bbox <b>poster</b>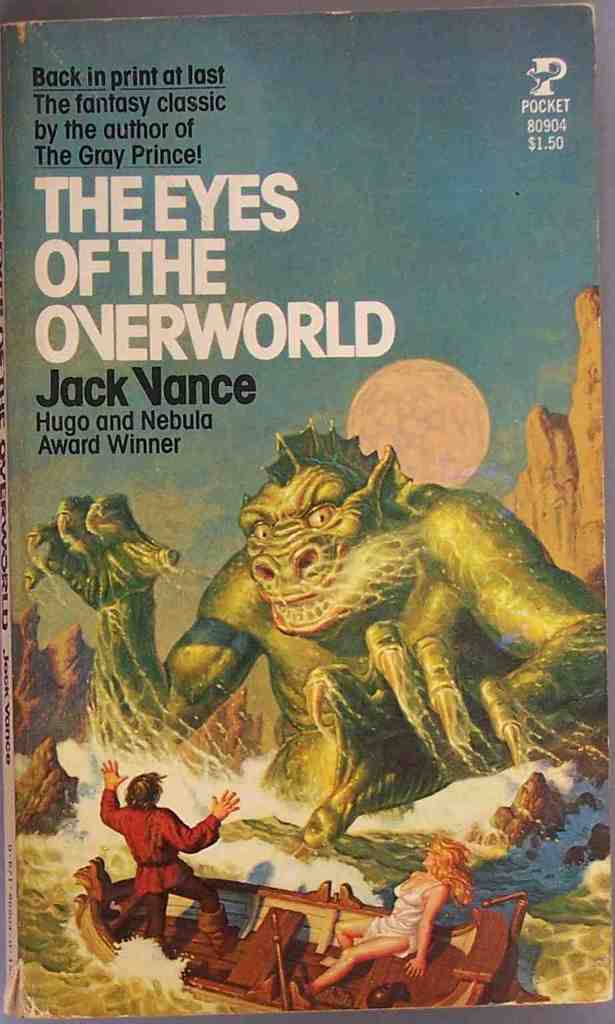
(0, 11, 614, 1023)
